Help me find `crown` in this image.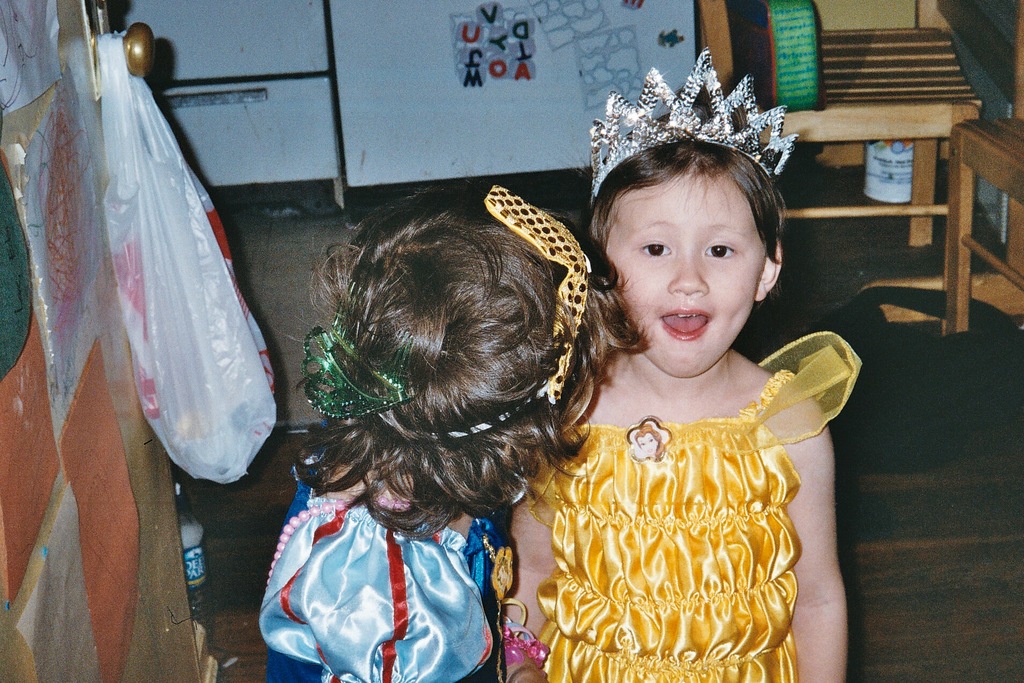
Found it: detection(587, 43, 799, 206).
